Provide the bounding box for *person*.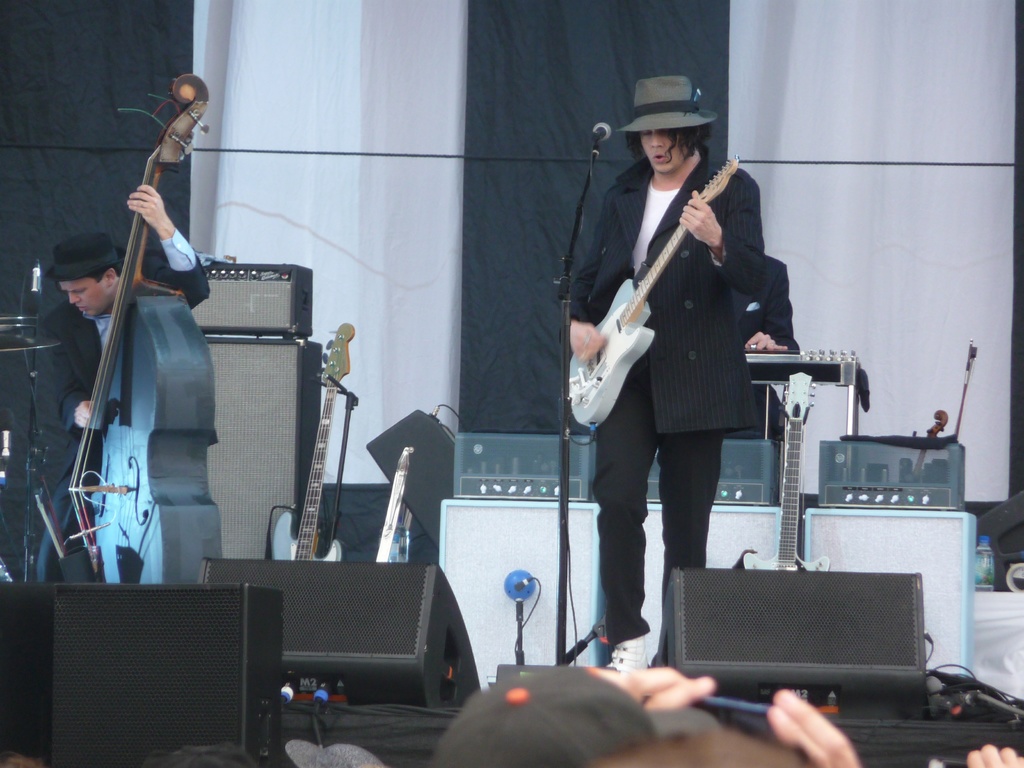
locate(572, 80, 805, 644).
